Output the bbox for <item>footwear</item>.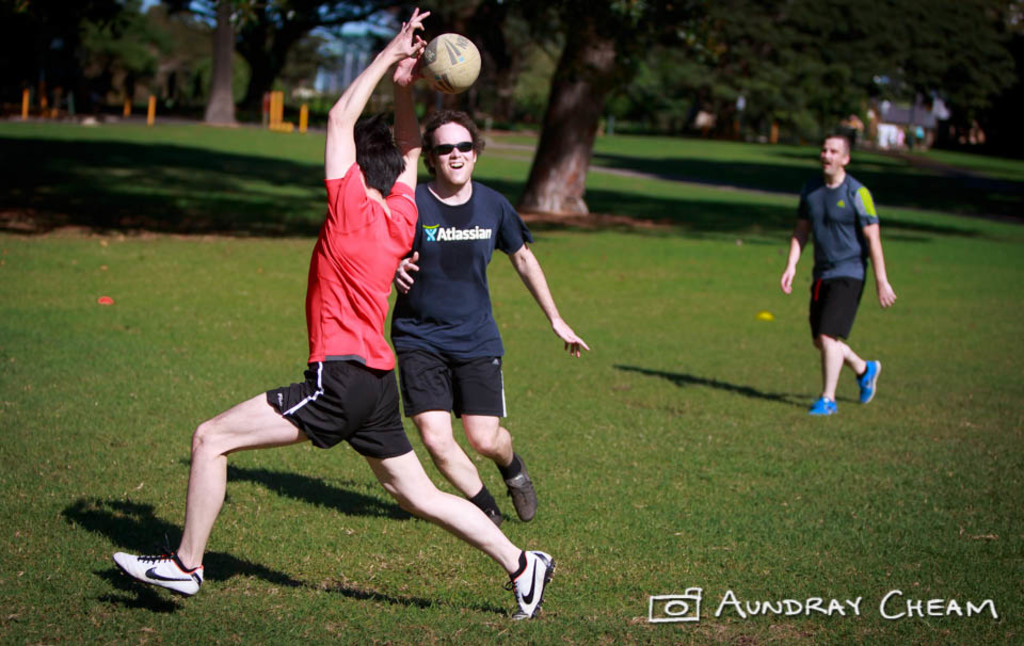
(498,469,539,520).
